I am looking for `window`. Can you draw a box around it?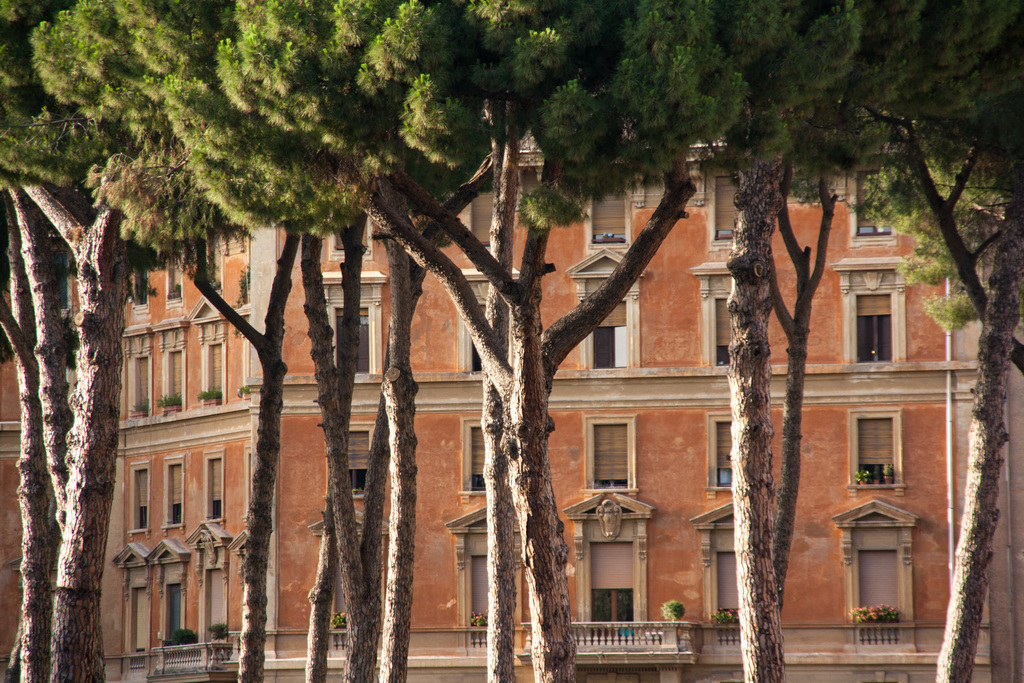
Sure, the bounding box is <region>471, 302, 492, 368</region>.
